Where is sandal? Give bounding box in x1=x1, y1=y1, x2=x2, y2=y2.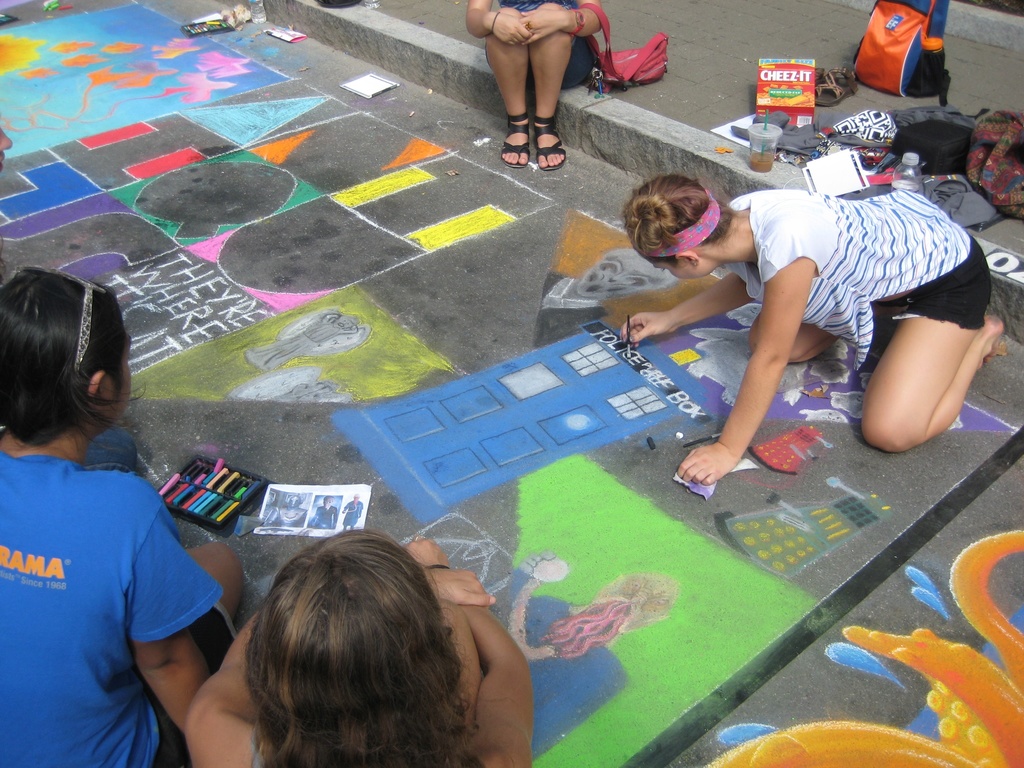
x1=534, y1=109, x2=567, y2=172.
